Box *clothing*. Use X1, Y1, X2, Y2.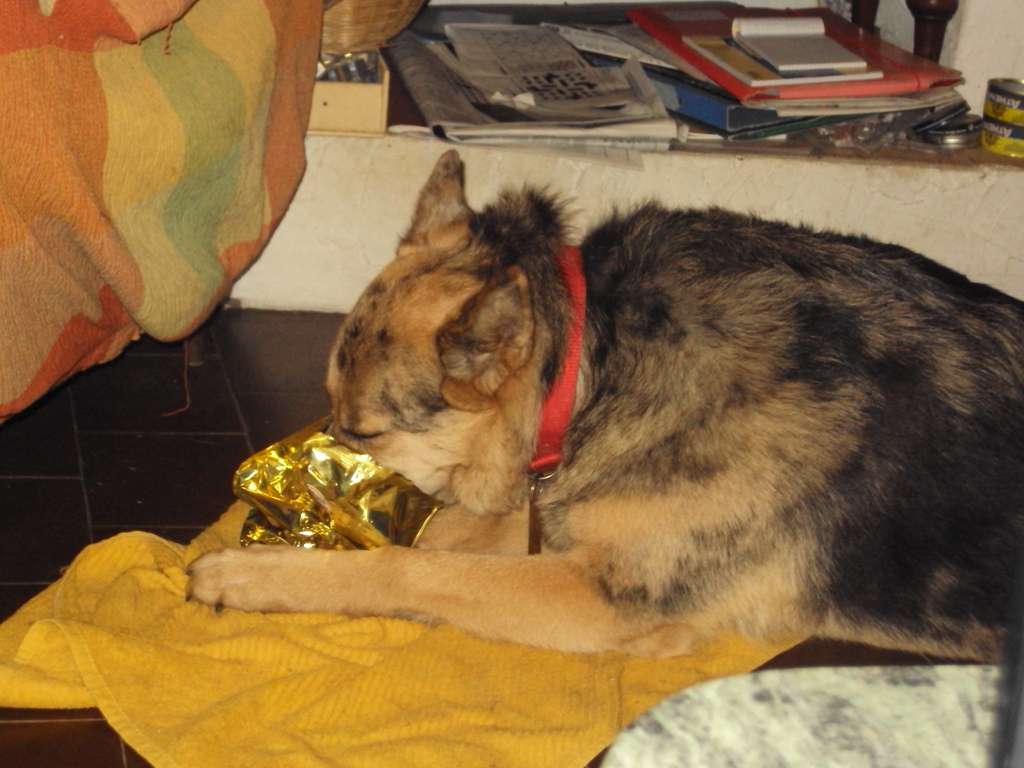
10, 2, 294, 412.
